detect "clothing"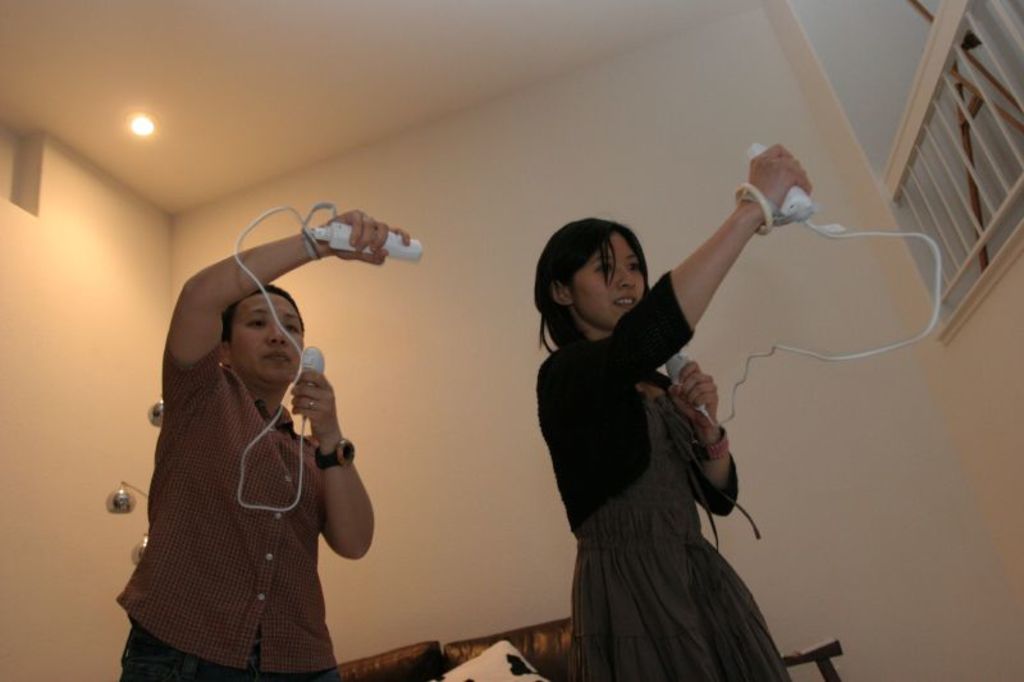
116/342/330/674
